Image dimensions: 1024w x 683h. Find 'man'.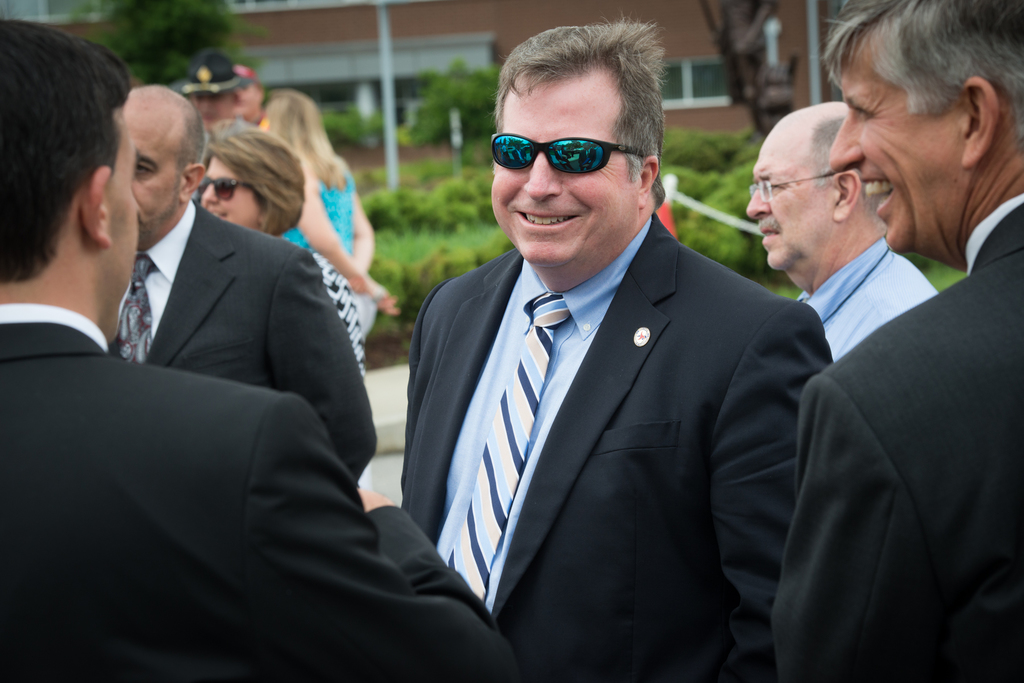
228 60 270 128.
